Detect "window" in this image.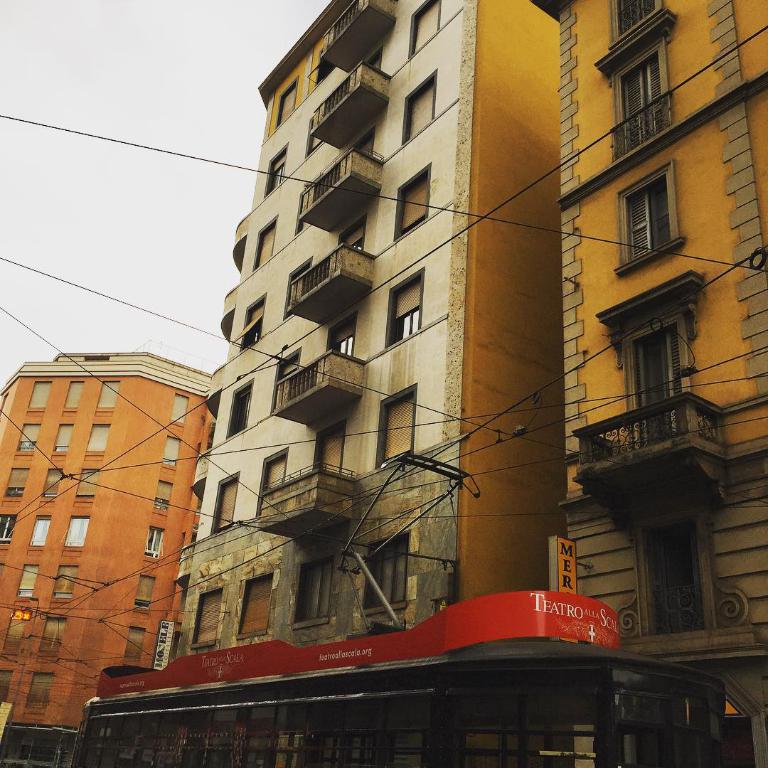
Detection: {"left": 30, "top": 383, "right": 53, "bottom": 409}.
